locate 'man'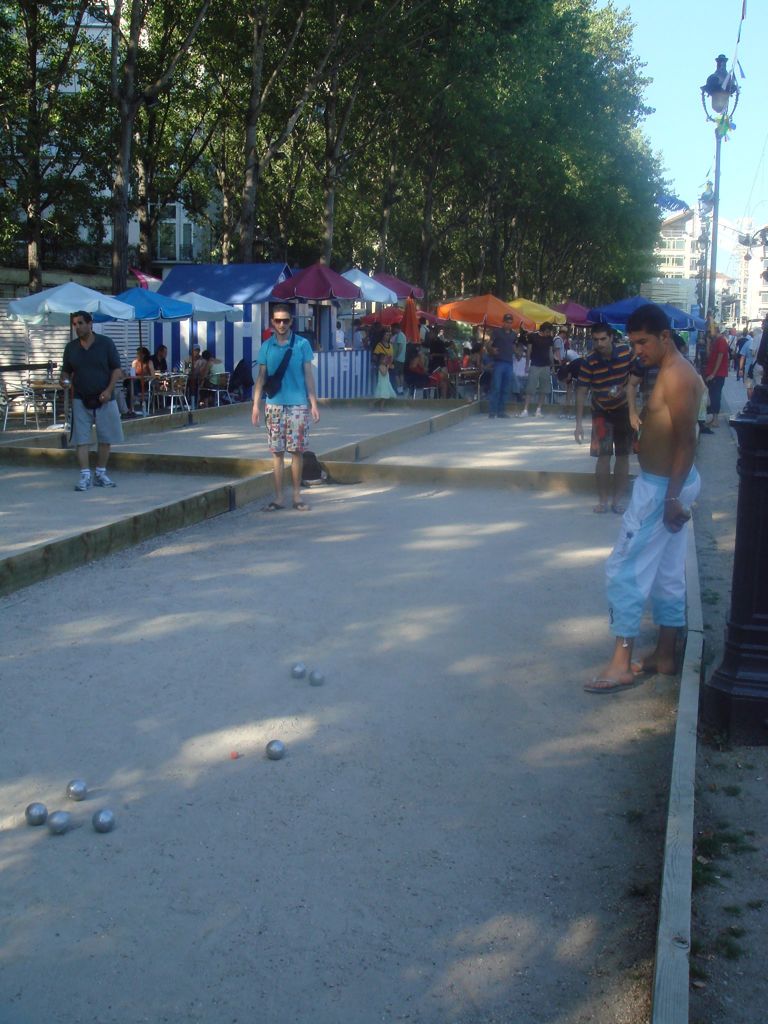
151:344:172:376
